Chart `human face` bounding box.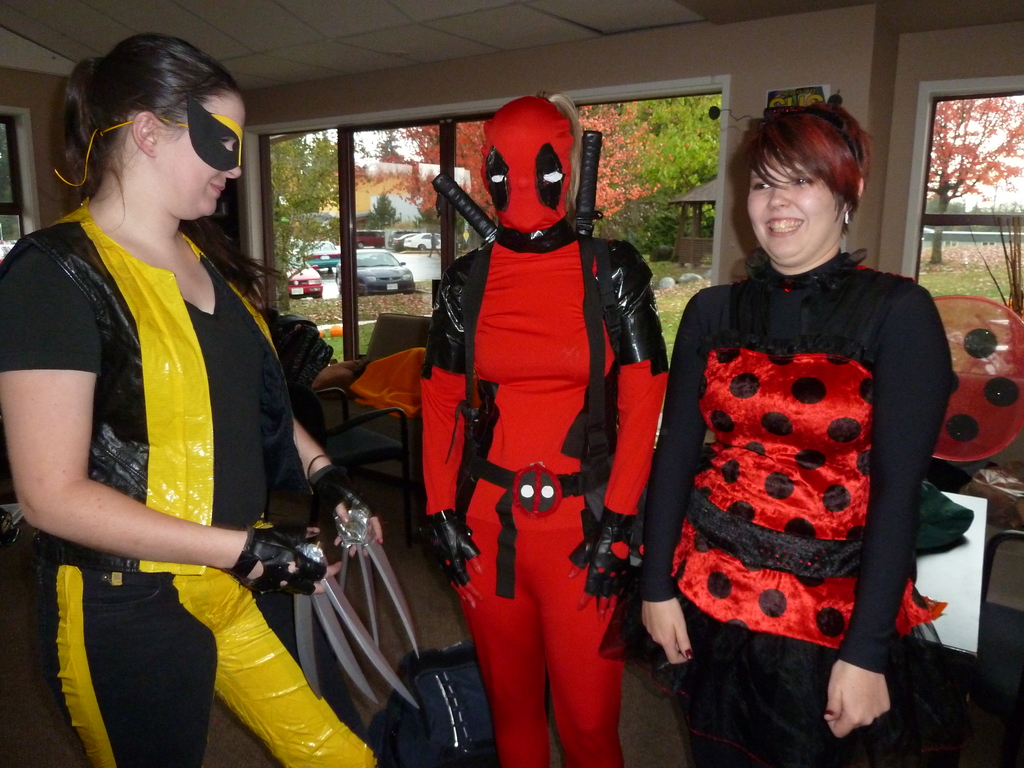
Charted: 162 93 249 208.
